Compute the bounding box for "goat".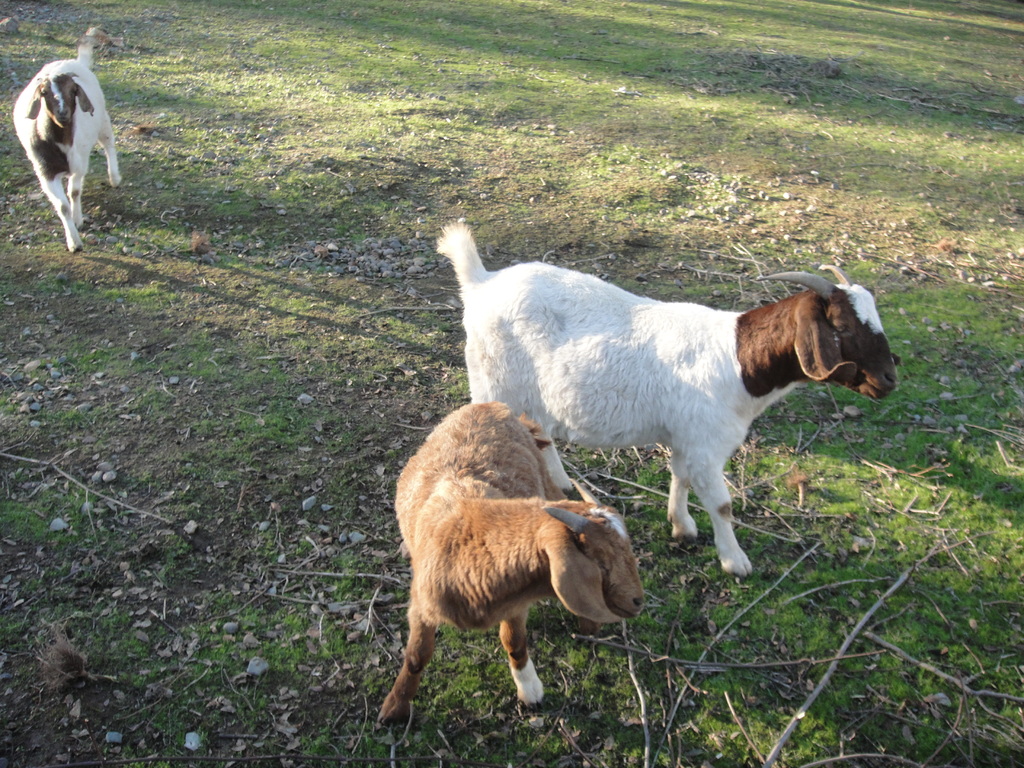
select_region(374, 390, 646, 730).
